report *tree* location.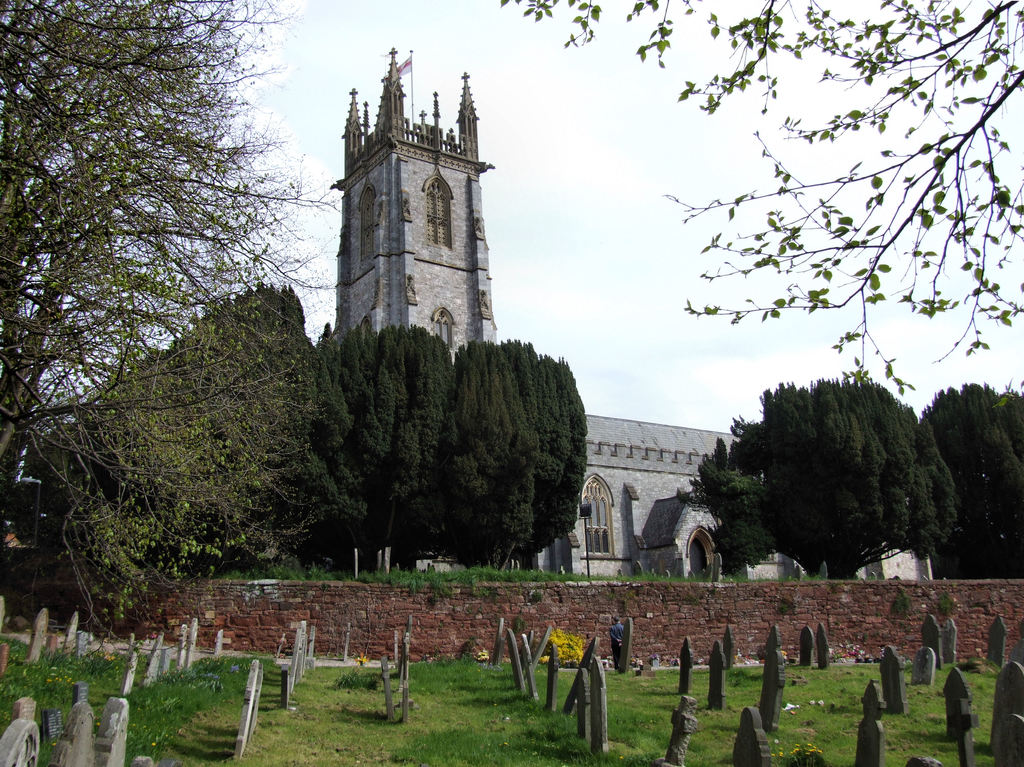
Report: l=0, t=0, r=353, b=689.
